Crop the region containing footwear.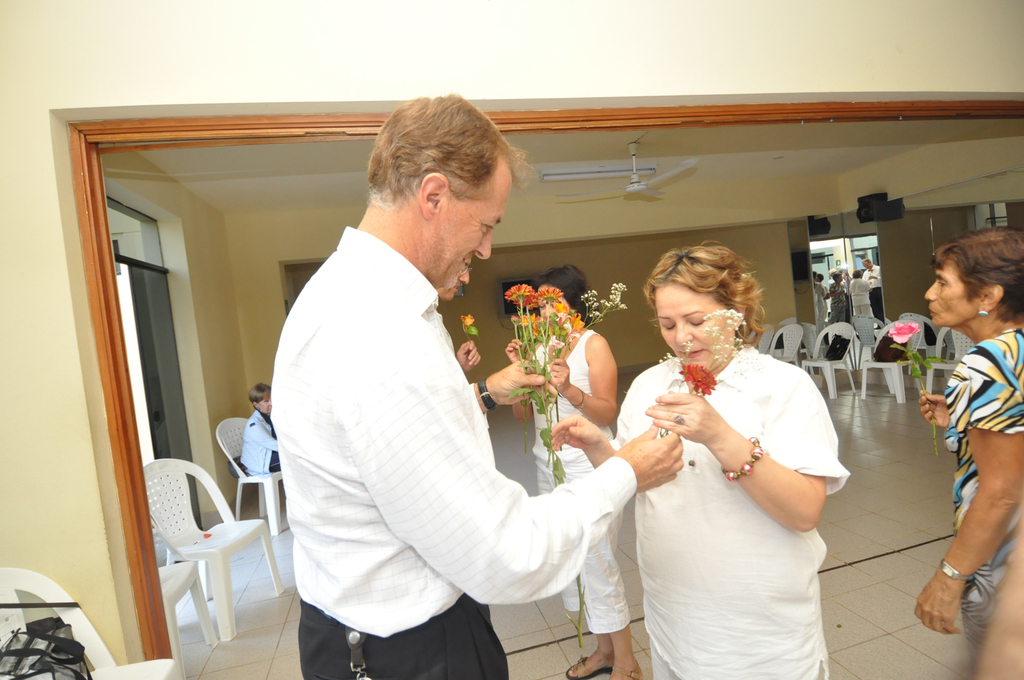
Crop region: detection(566, 656, 611, 679).
